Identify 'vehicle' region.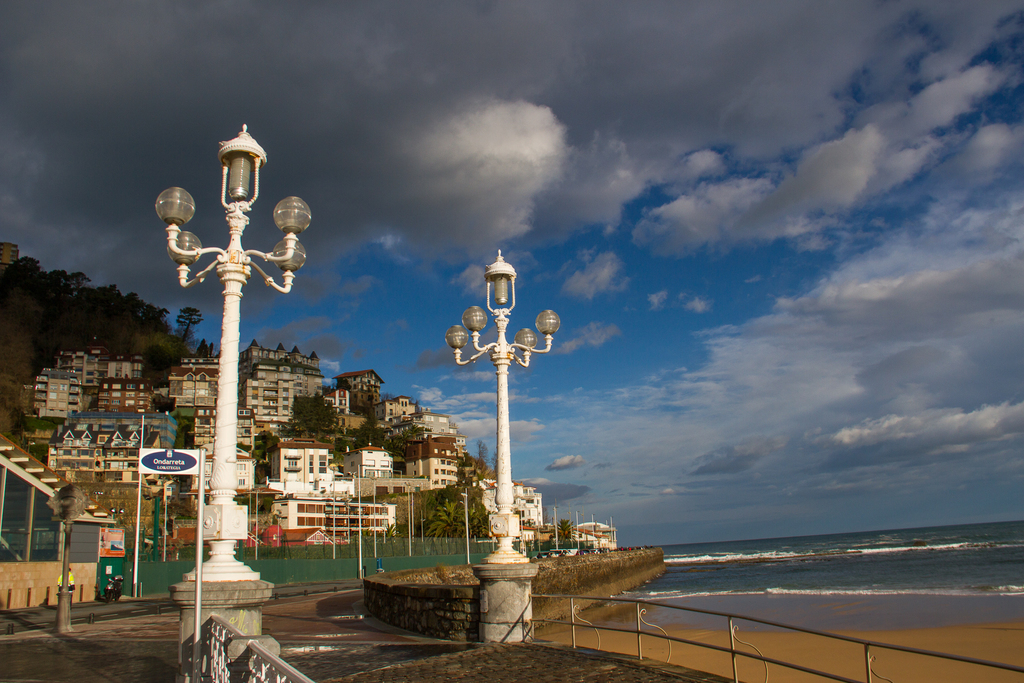
Region: select_region(106, 572, 124, 602).
